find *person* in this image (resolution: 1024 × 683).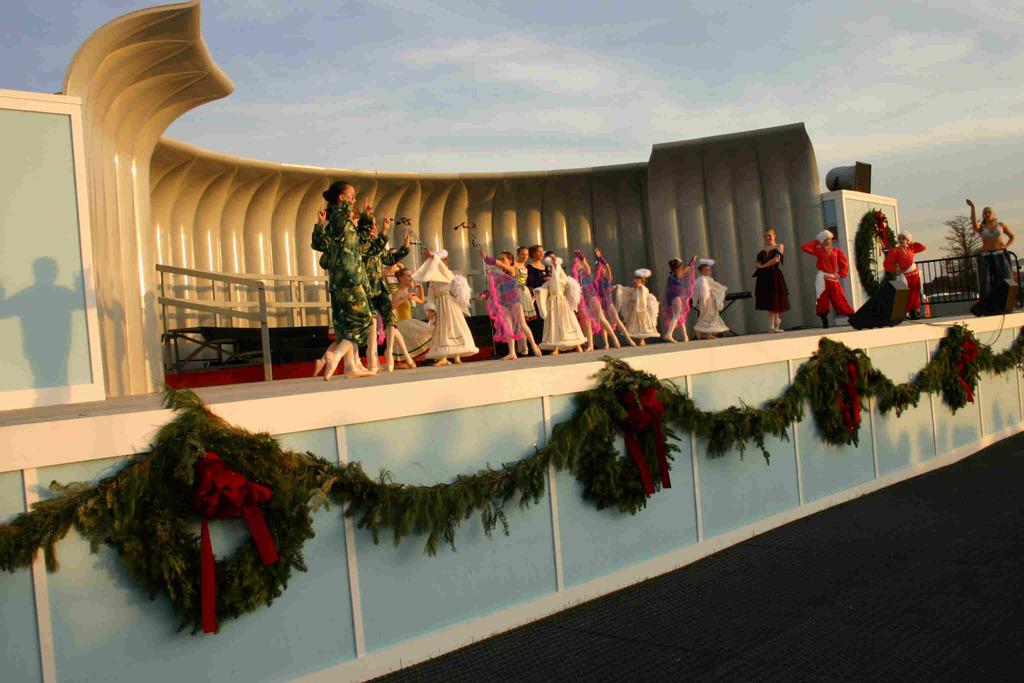
box(799, 230, 854, 329).
